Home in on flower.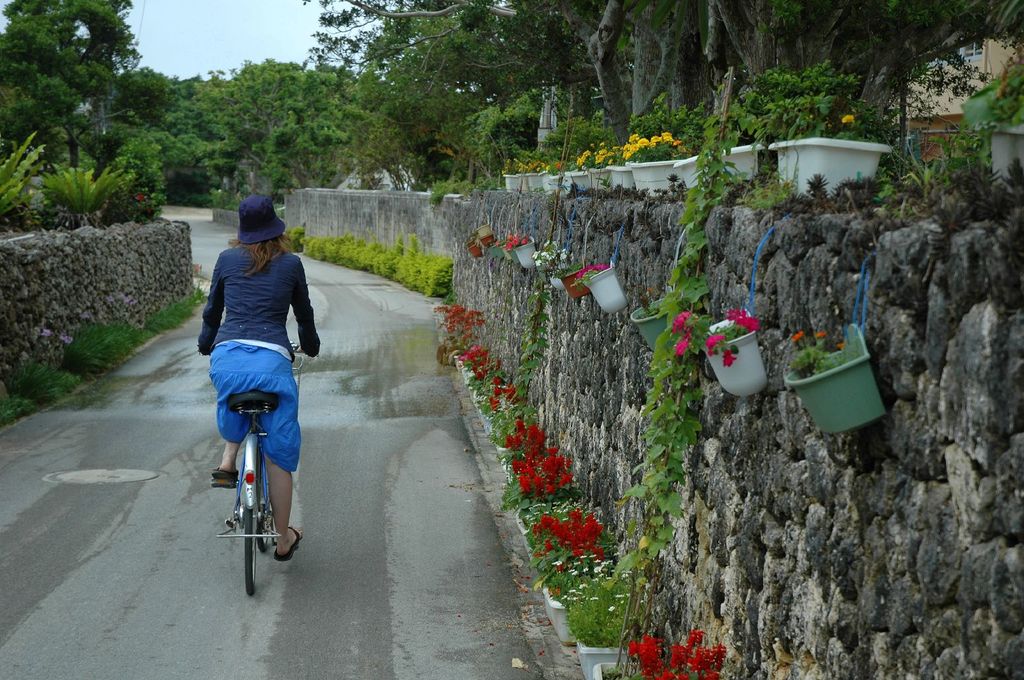
Homed in at 722/348/737/367.
